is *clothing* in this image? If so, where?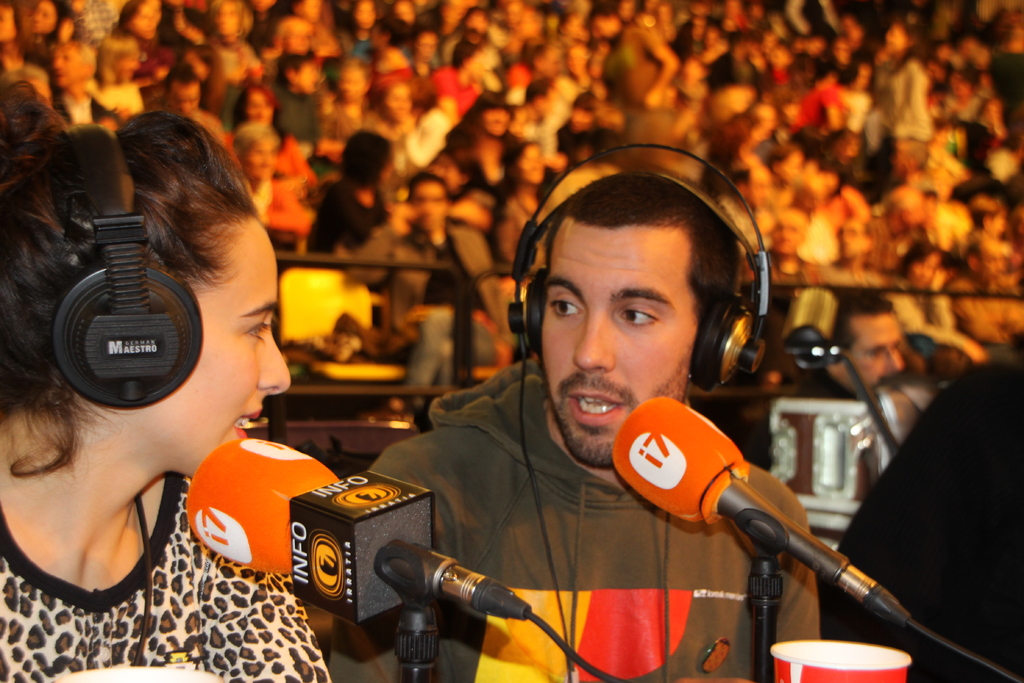
Yes, at 366 370 804 682.
